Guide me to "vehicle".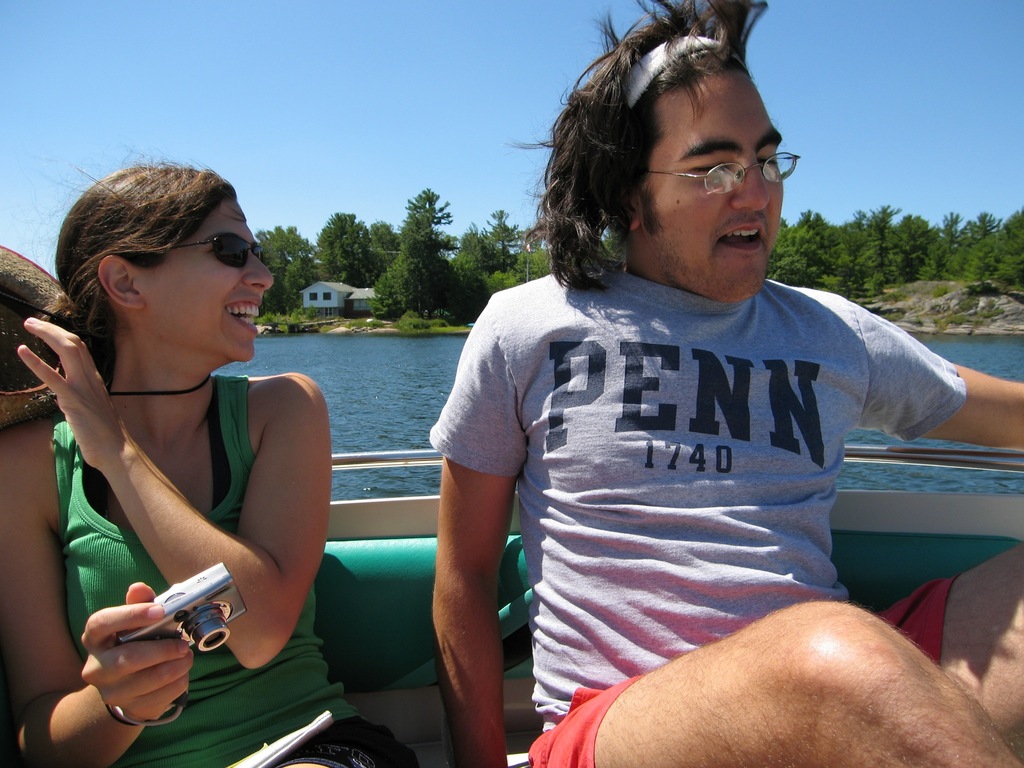
Guidance: 314,438,1023,767.
